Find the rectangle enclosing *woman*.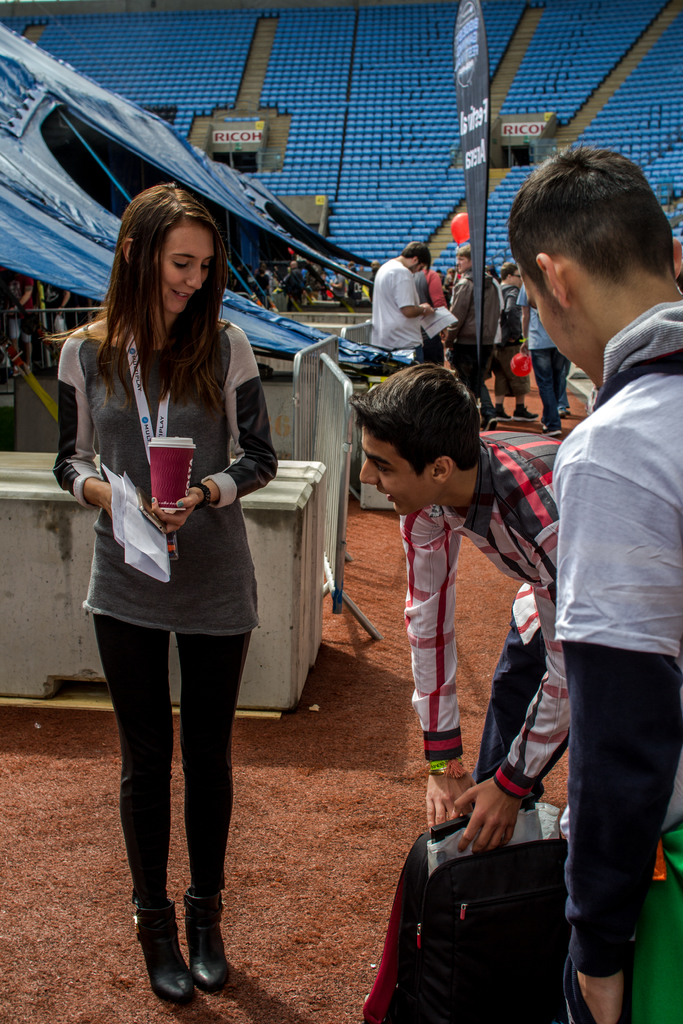
detection(257, 263, 271, 300).
